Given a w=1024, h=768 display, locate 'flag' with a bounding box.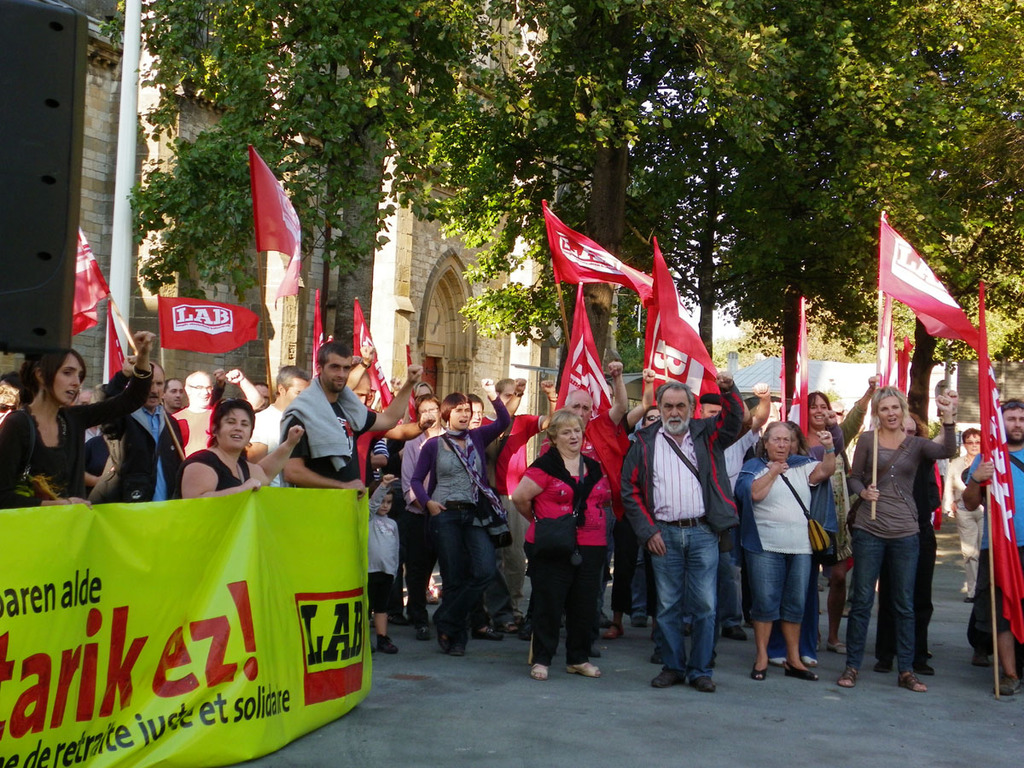
Located: region(878, 212, 977, 352).
